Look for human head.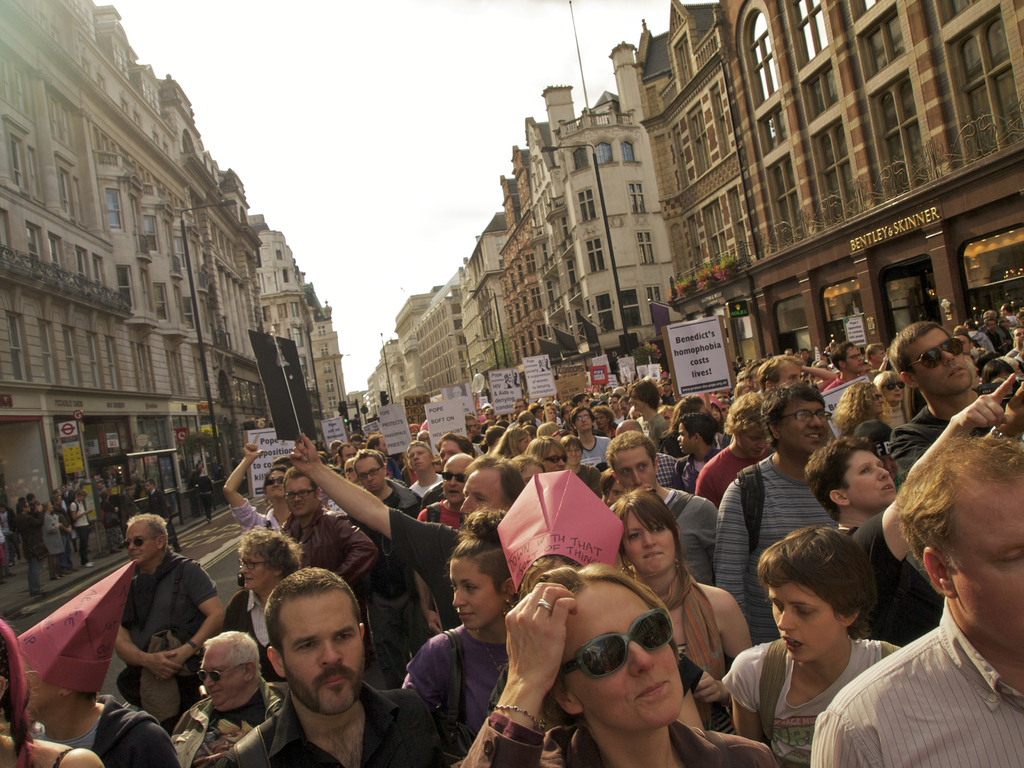
Found: locate(203, 628, 271, 703).
